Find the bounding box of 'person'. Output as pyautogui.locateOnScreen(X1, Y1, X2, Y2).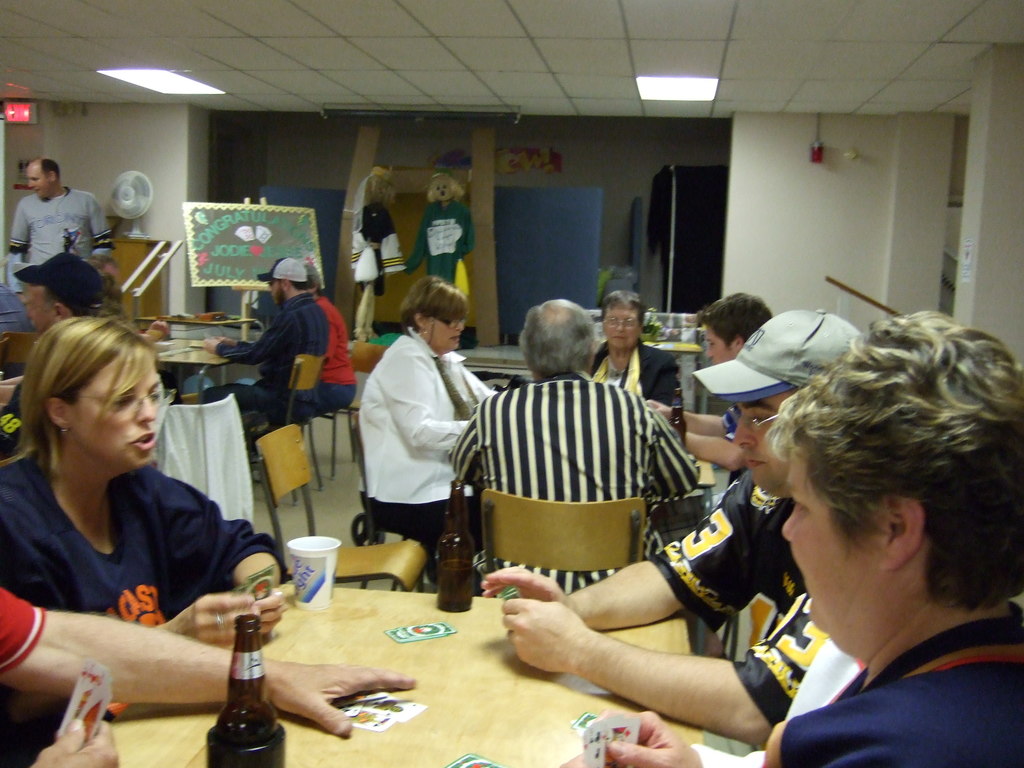
pyautogui.locateOnScreen(0, 310, 285, 767).
